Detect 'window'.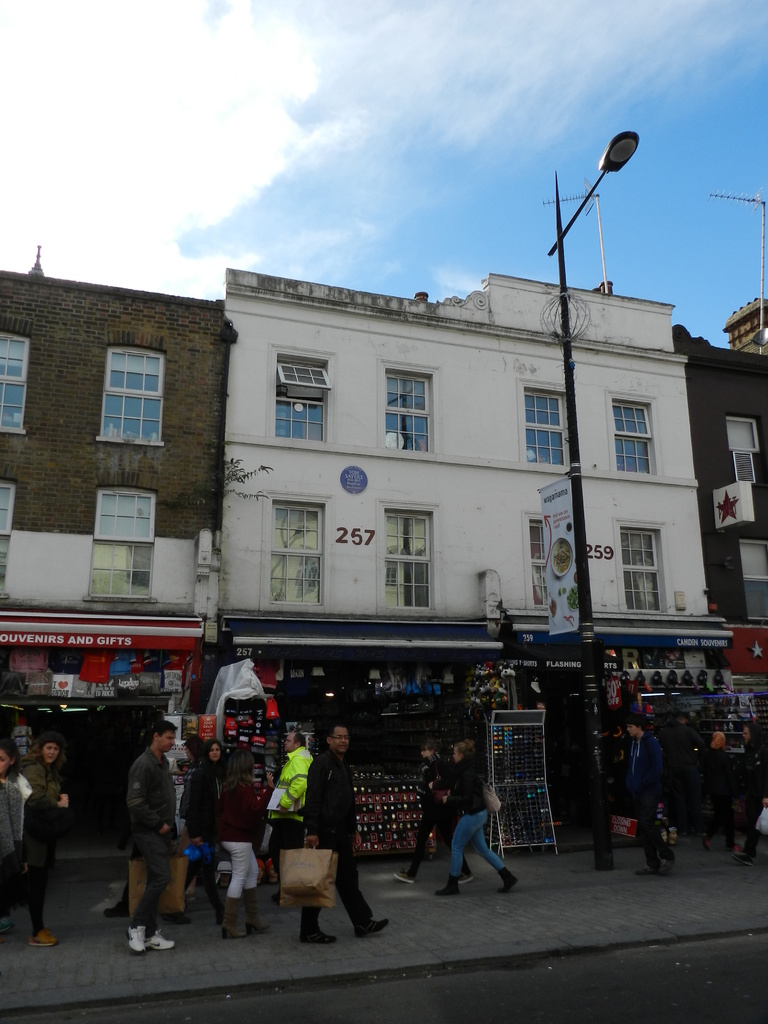
Detected at {"left": 79, "top": 547, "right": 153, "bottom": 603}.
